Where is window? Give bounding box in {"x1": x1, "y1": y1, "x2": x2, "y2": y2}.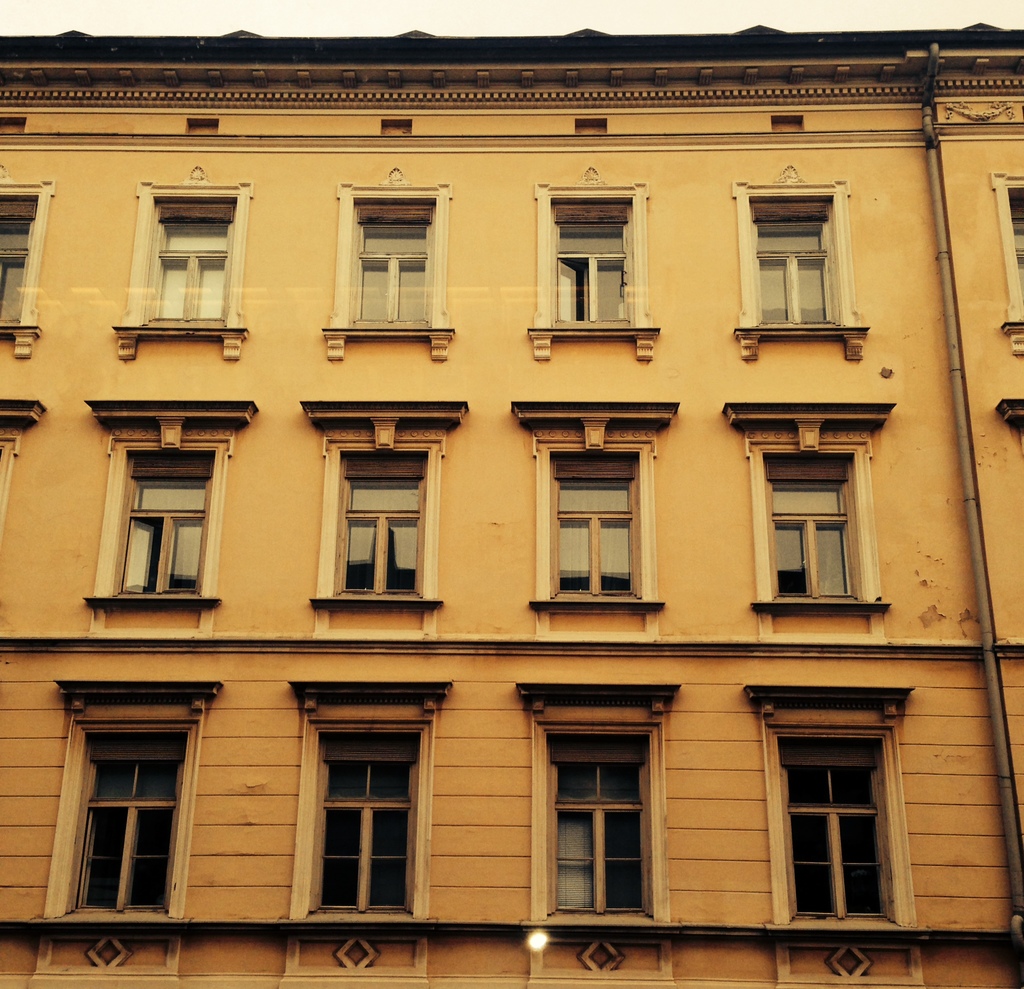
{"x1": 301, "y1": 405, "x2": 465, "y2": 601}.
